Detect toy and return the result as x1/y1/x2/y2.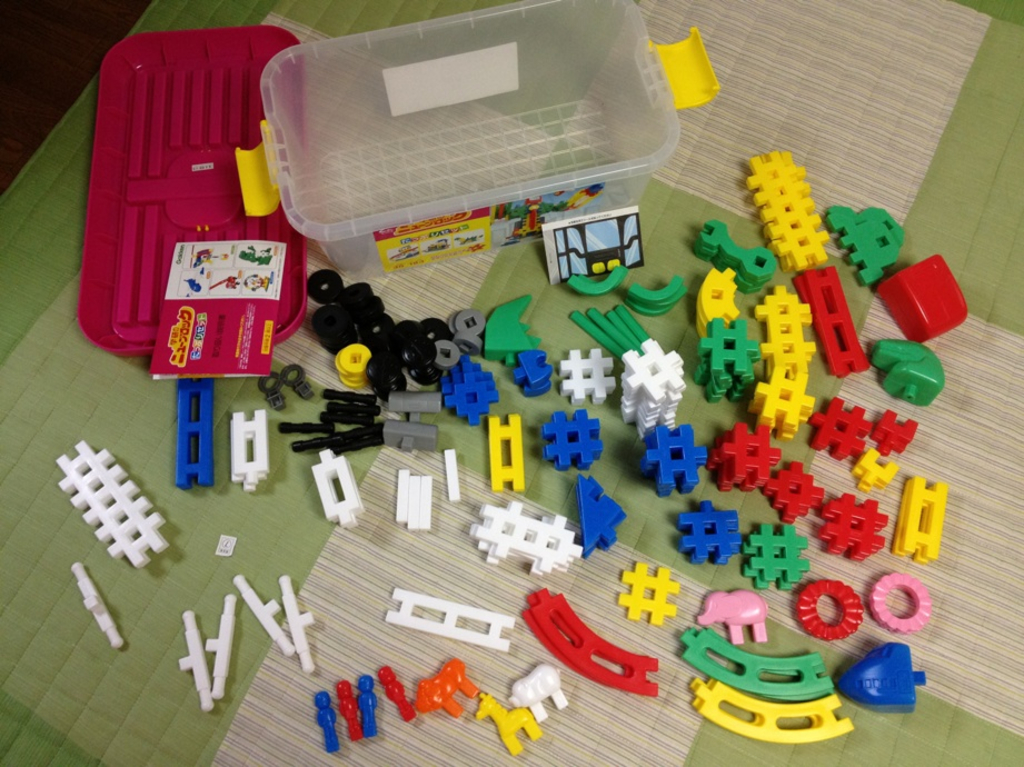
675/617/835/696.
